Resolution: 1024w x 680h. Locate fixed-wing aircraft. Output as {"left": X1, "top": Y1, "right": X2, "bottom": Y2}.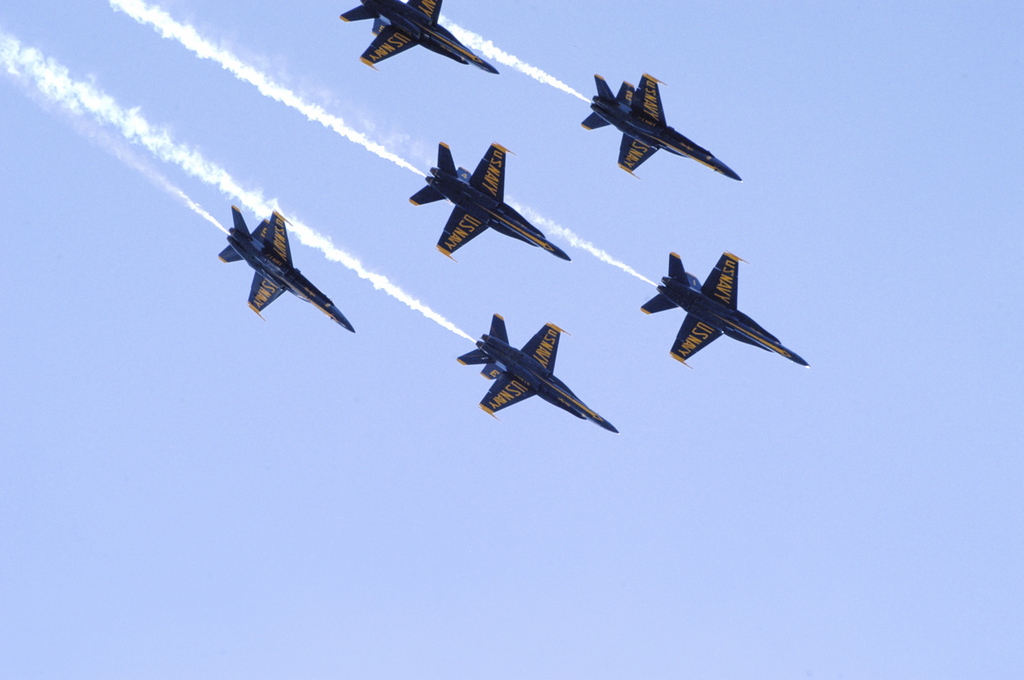
{"left": 409, "top": 137, "right": 570, "bottom": 265}.
